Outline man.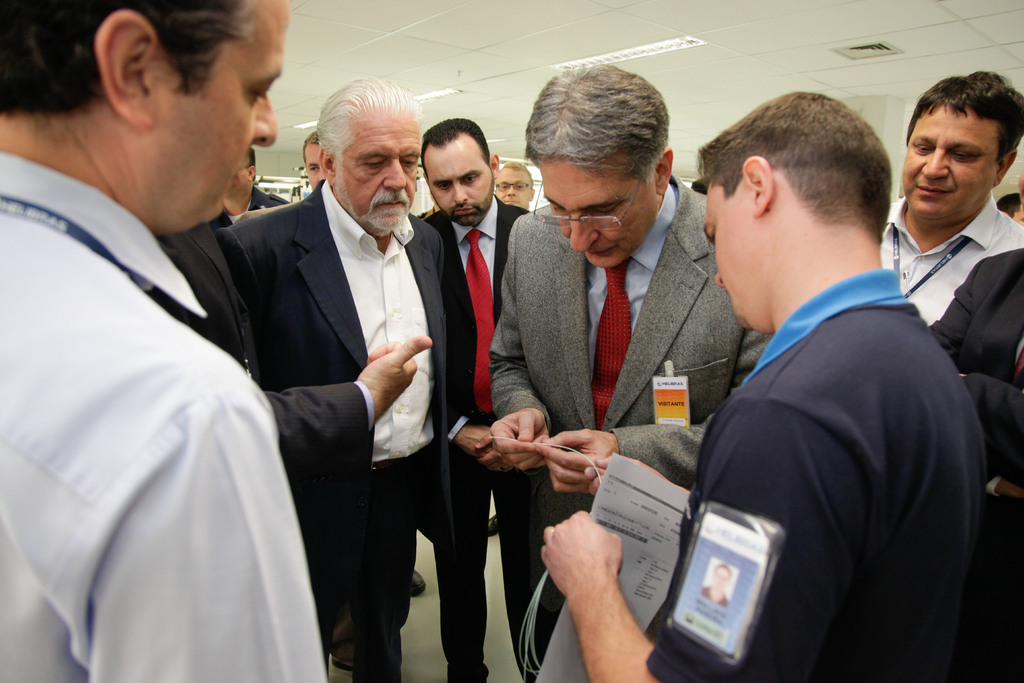
Outline: 485:52:776:682.
